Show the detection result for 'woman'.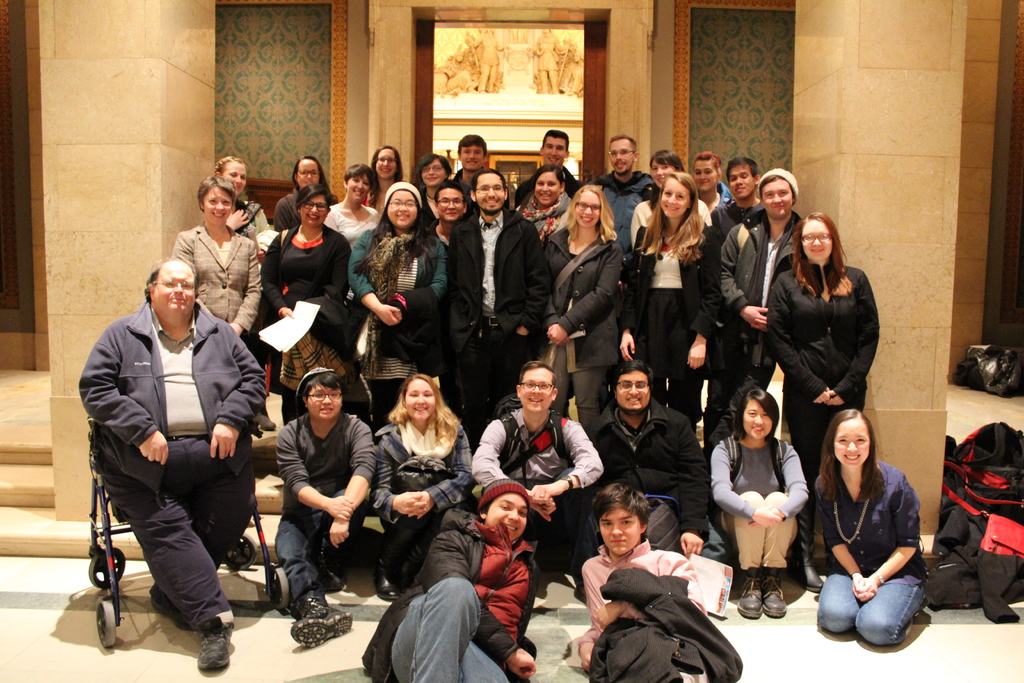
[815, 395, 935, 667].
